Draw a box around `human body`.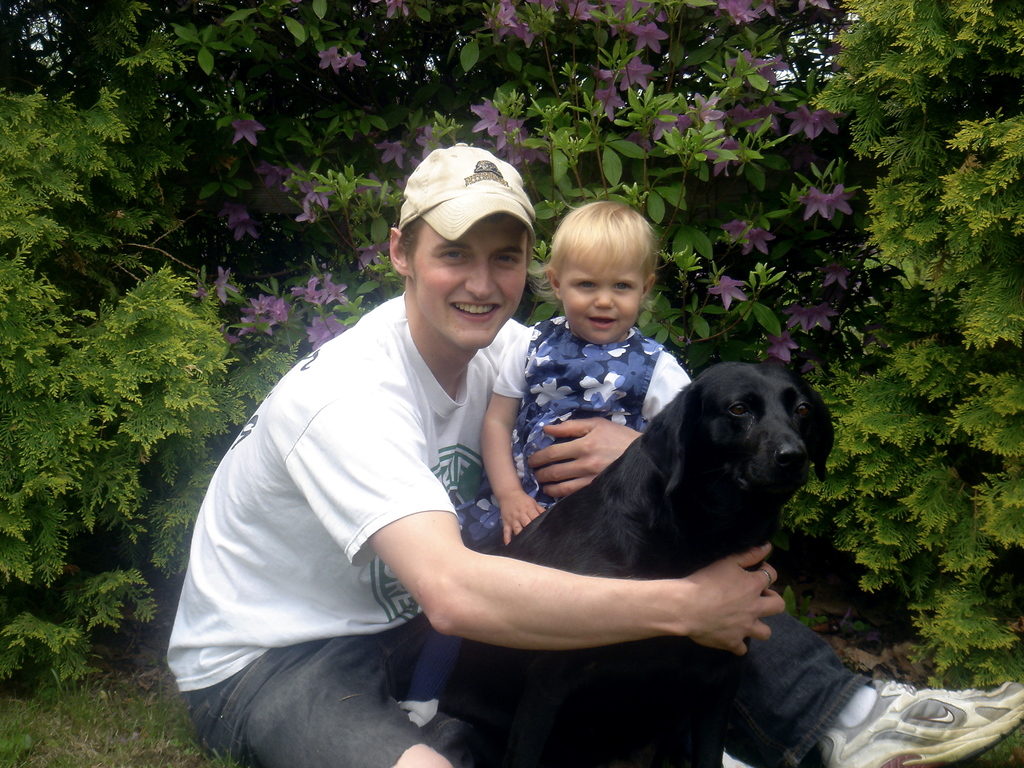
bbox(167, 141, 1023, 767).
